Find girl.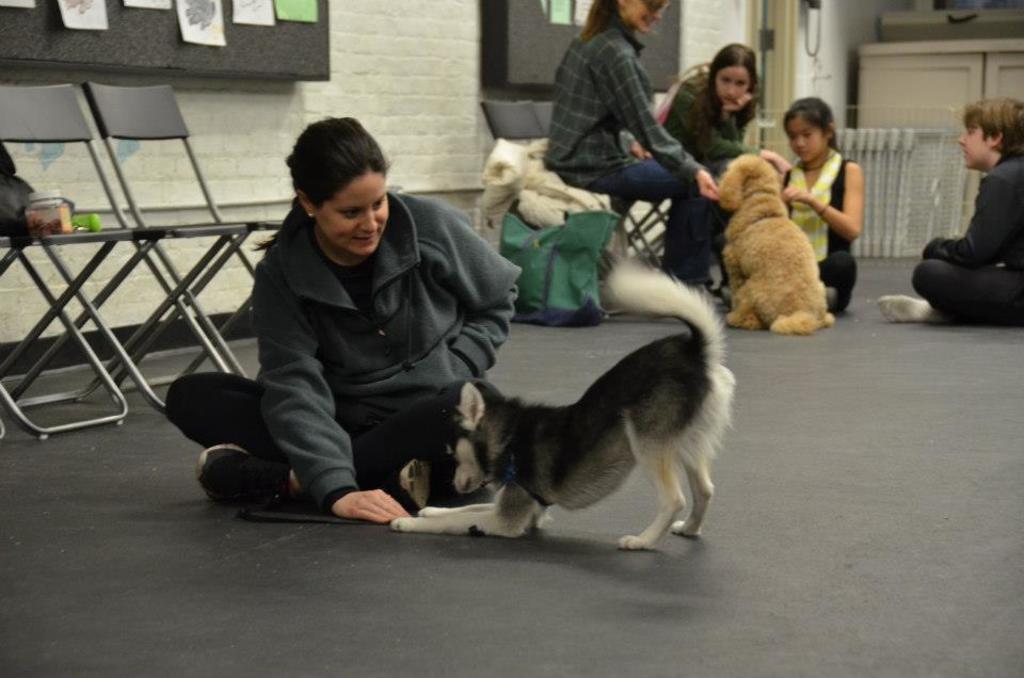
bbox(160, 113, 522, 518).
